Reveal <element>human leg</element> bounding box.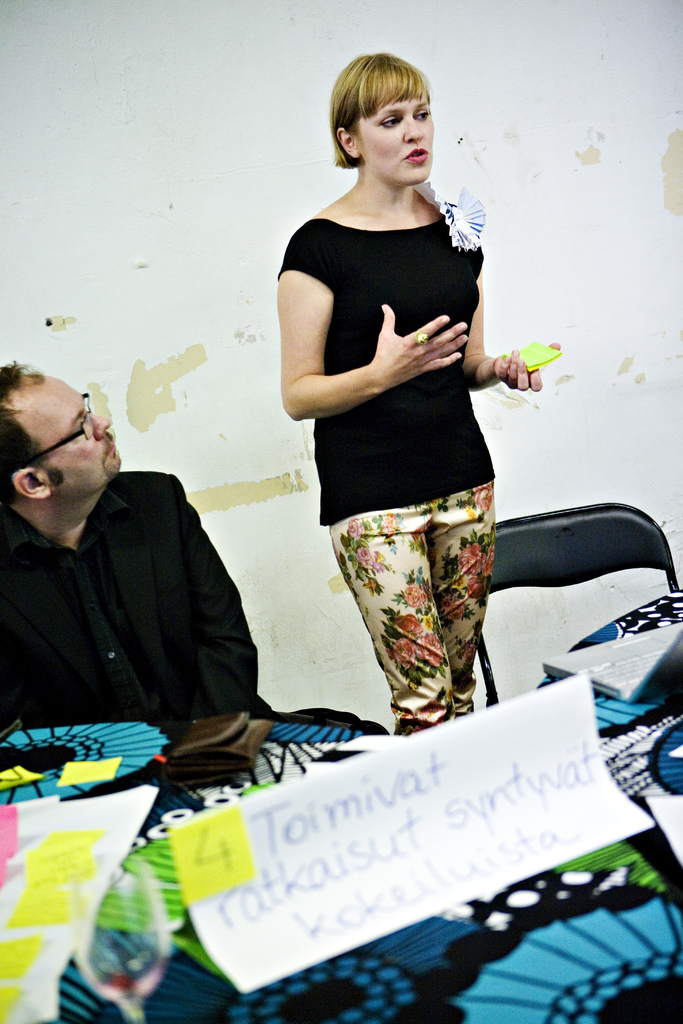
Revealed: bbox(420, 449, 502, 713).
